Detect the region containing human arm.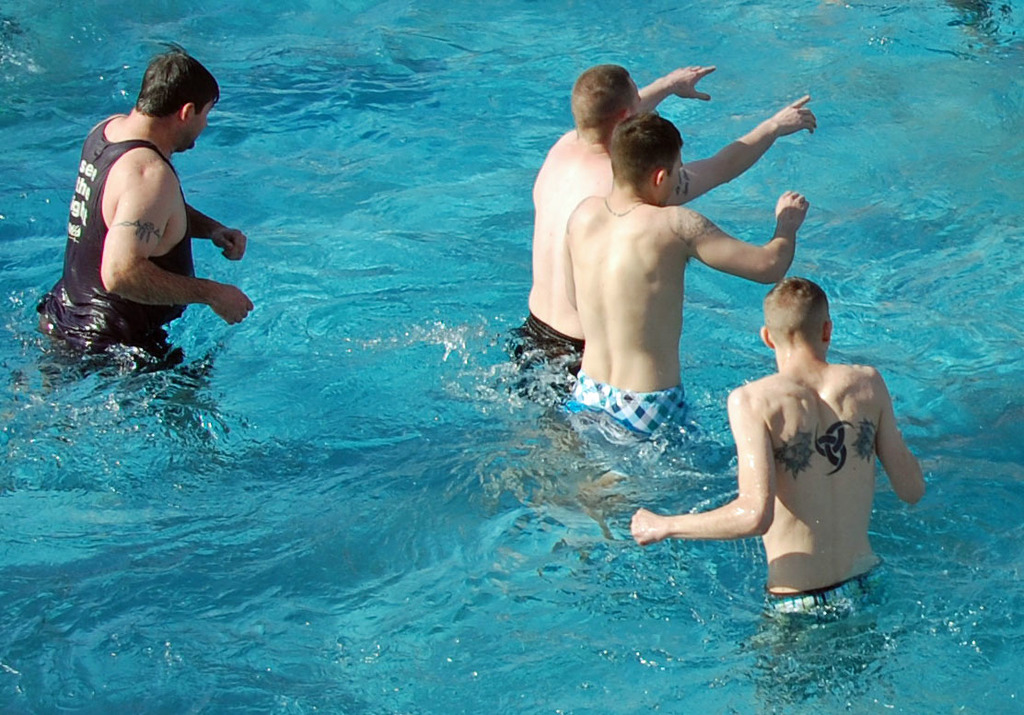
detection(875, 362, 925, 509).
